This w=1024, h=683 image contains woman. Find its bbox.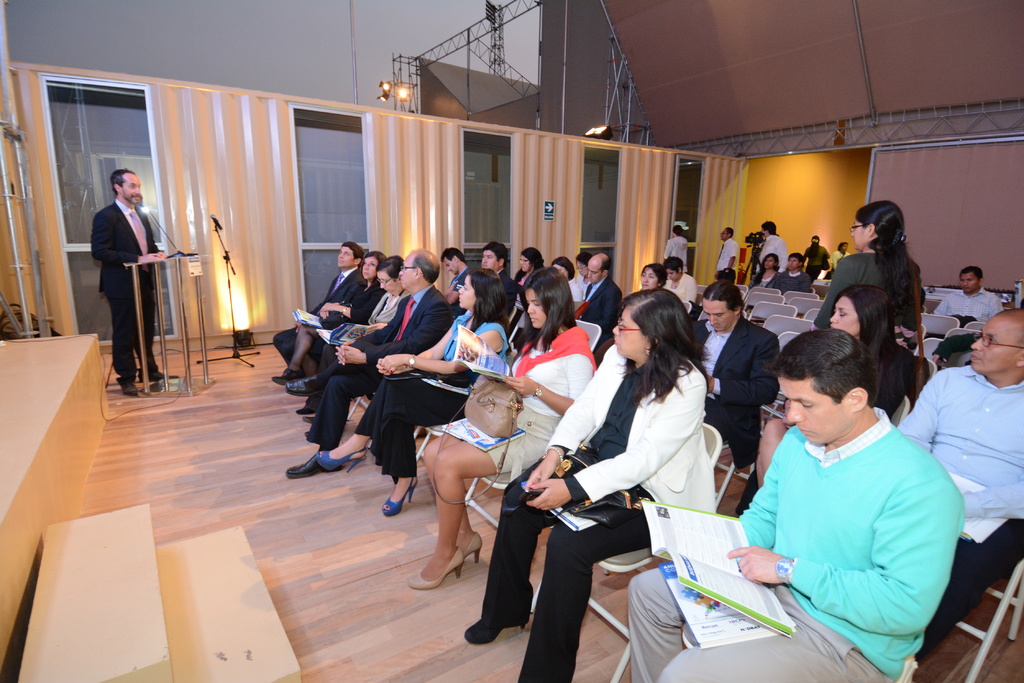
locate(570, 253, 593, 290).
